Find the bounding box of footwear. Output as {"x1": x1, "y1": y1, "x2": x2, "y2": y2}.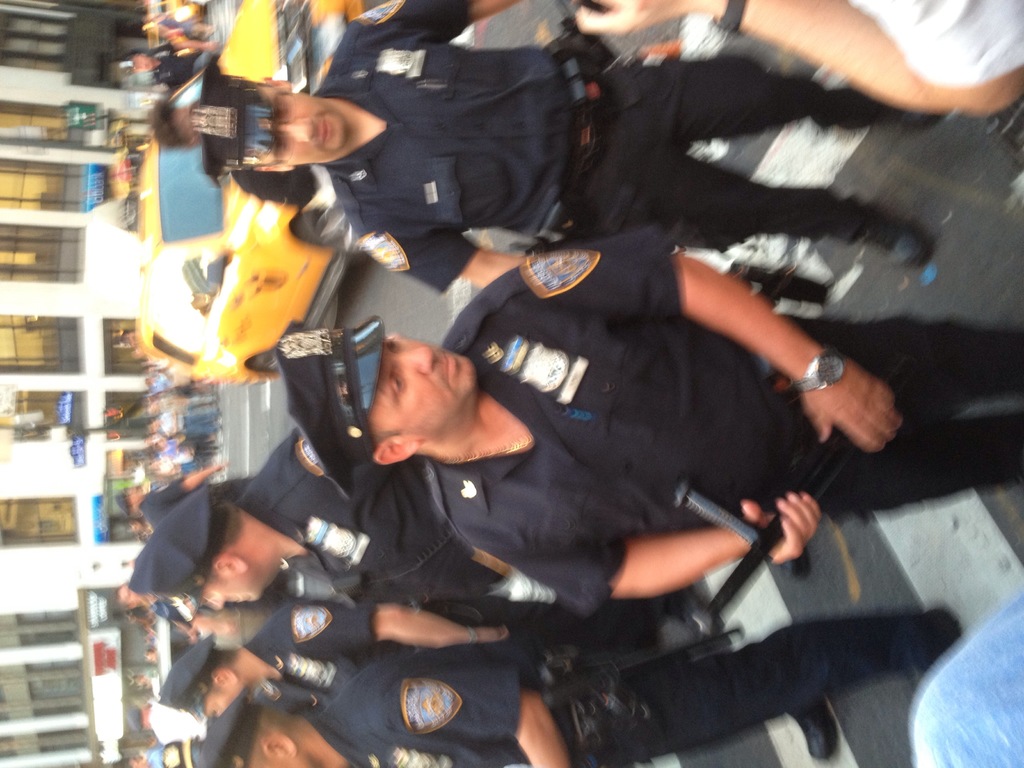
{"x1": 790, "y1": 700, "x2": 841, "y2": 759}.
